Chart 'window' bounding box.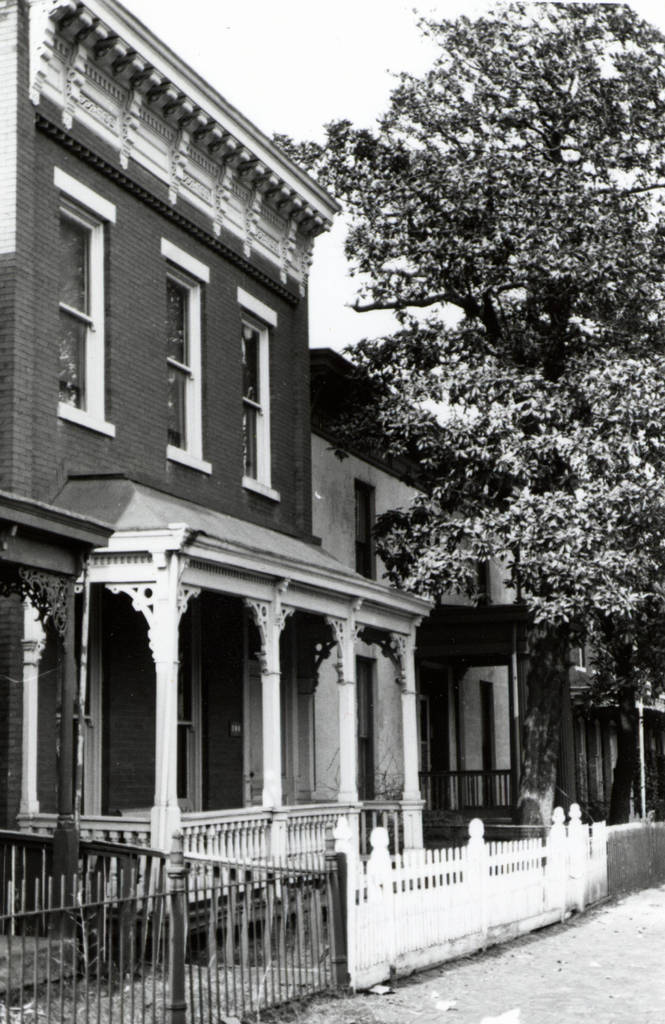
Charted: region(359, 479, 380, 586).
